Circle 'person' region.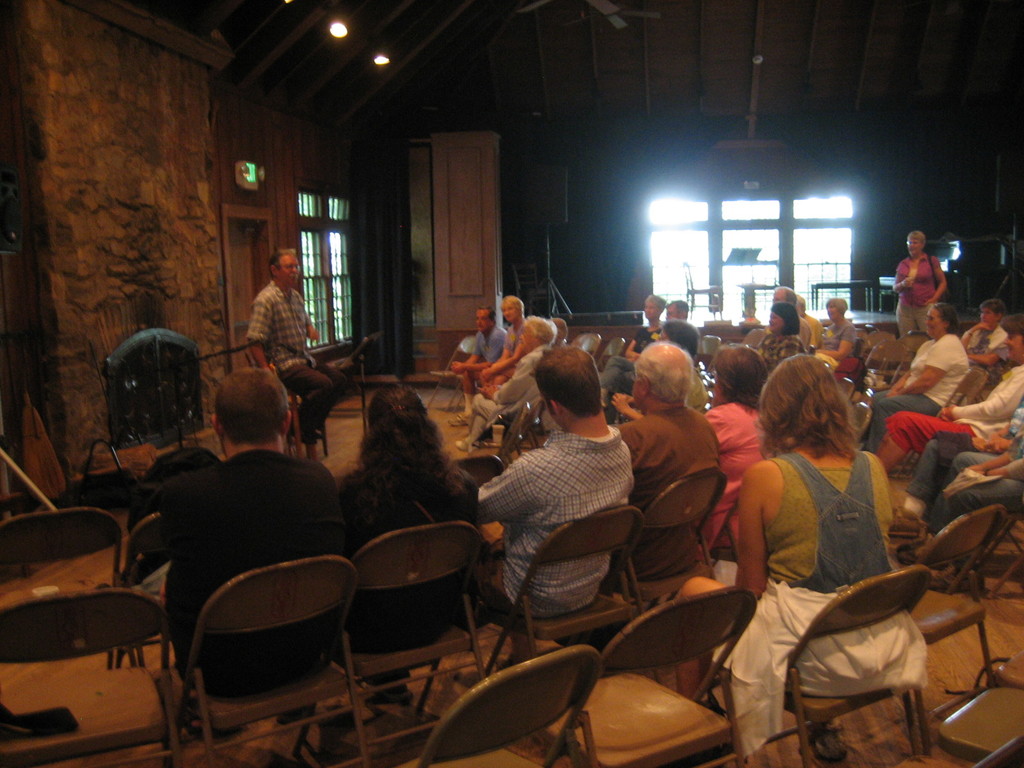
Region: bbox=[700, 337, 765, 563].
